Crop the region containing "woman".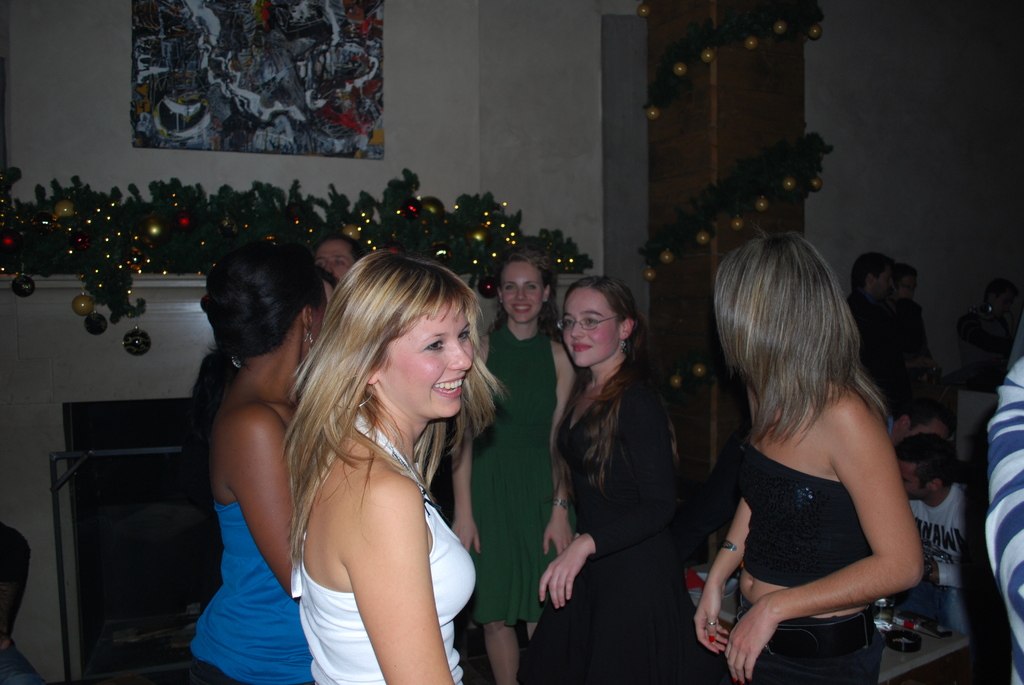
Crop region: x1=280, y1=254, x2=501, y2=684.
